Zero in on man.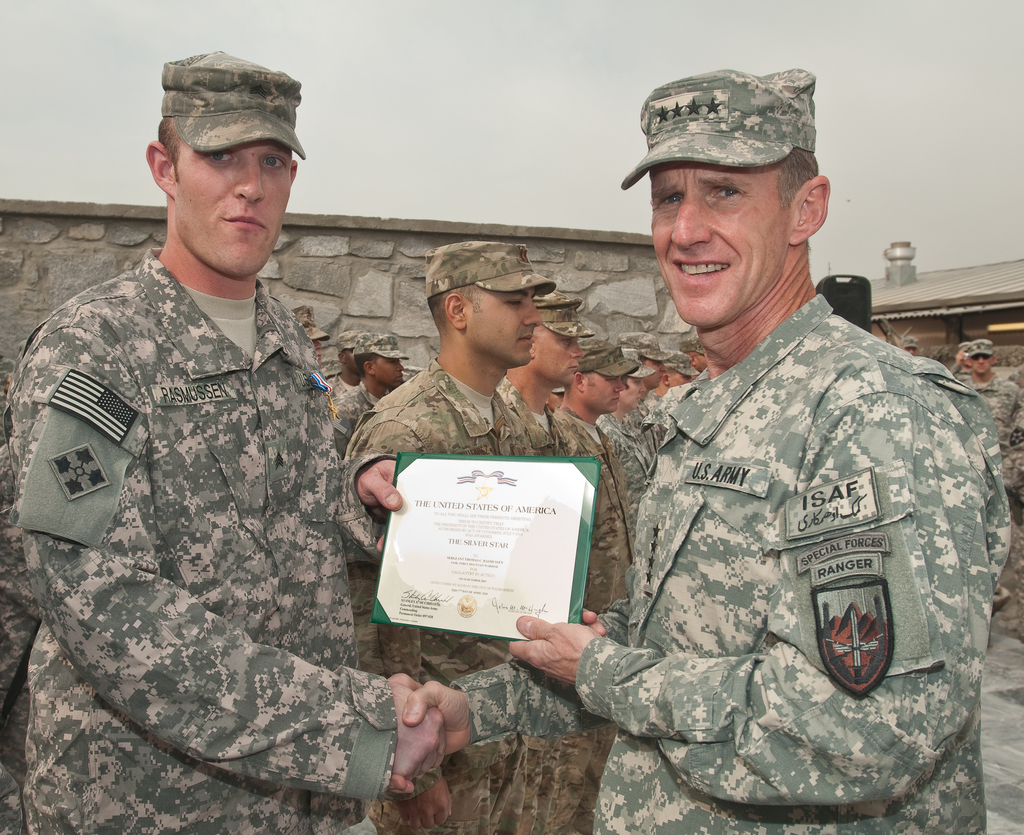
Zeroed in: <box>954,340,1023,450</box>.
